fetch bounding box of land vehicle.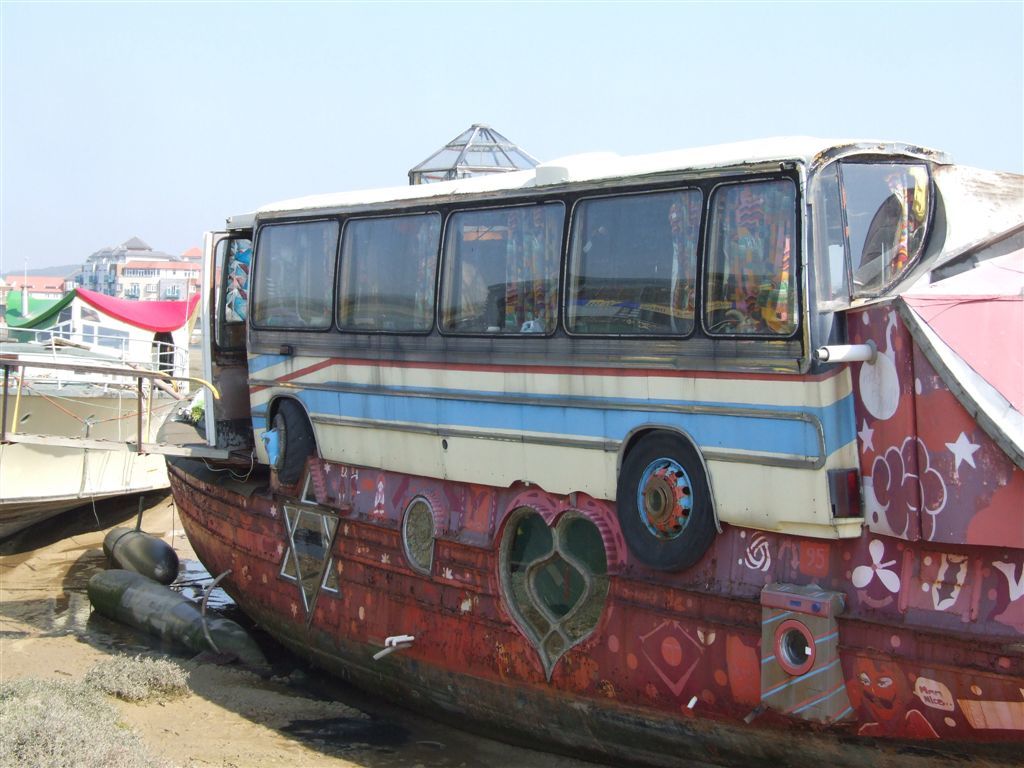
Bbox: box=[148, 114, 993, 709].
